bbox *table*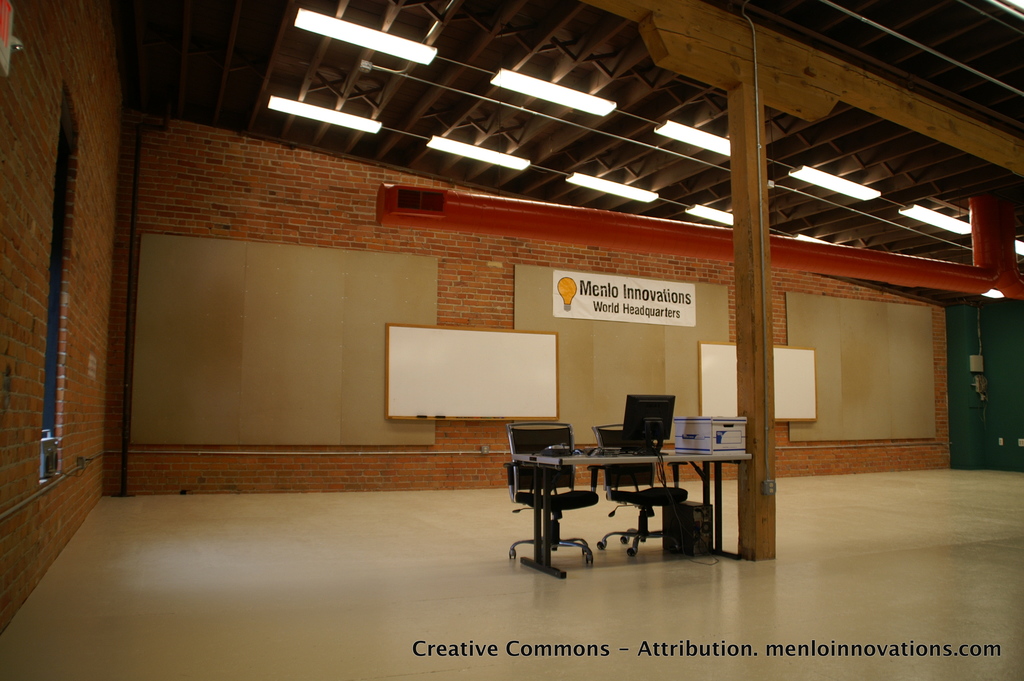
box(514, 440, 764, 564)
